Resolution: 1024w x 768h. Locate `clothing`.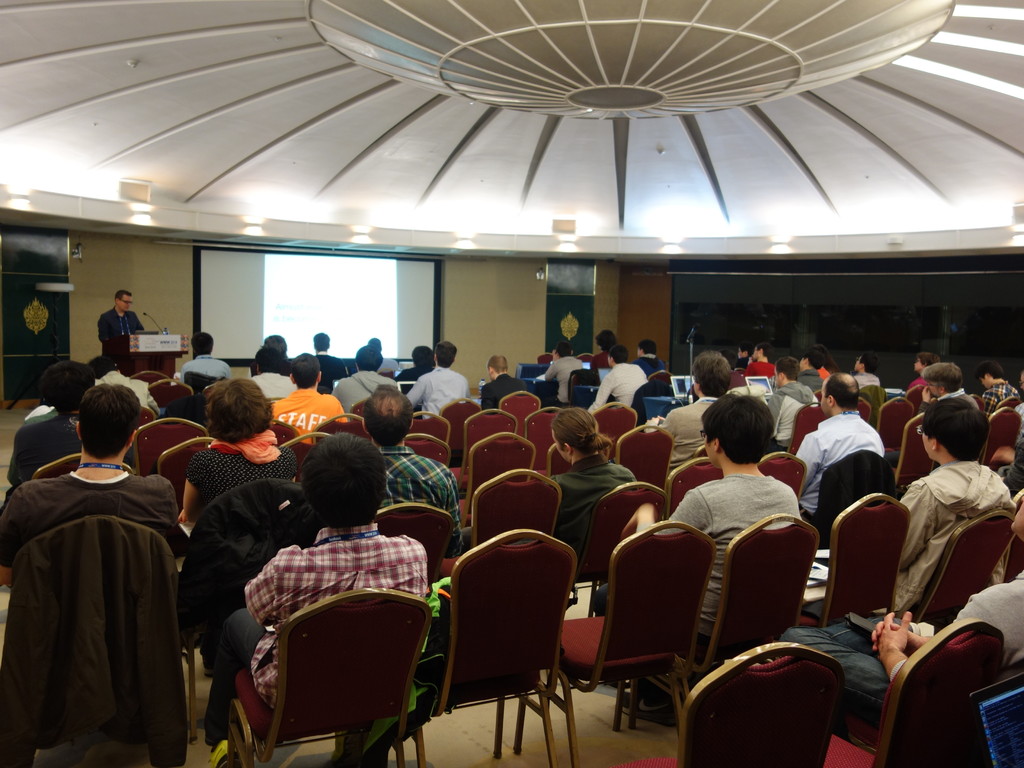
x1=268 y1=386 x2=348 y2=447.
